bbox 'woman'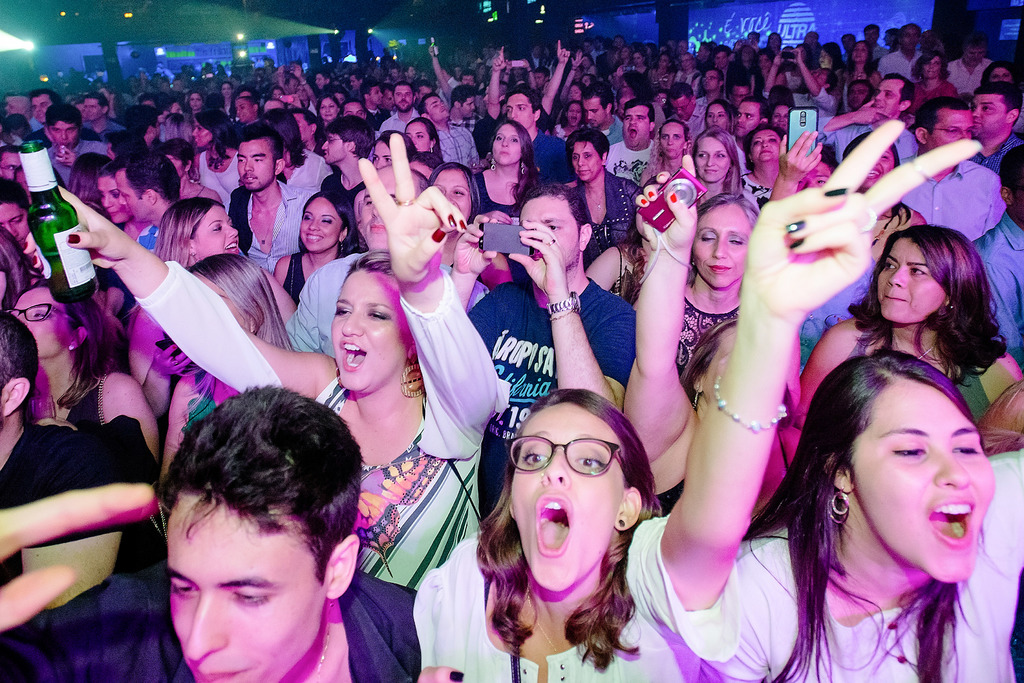
<region>818, 45, 835, 83</region>
